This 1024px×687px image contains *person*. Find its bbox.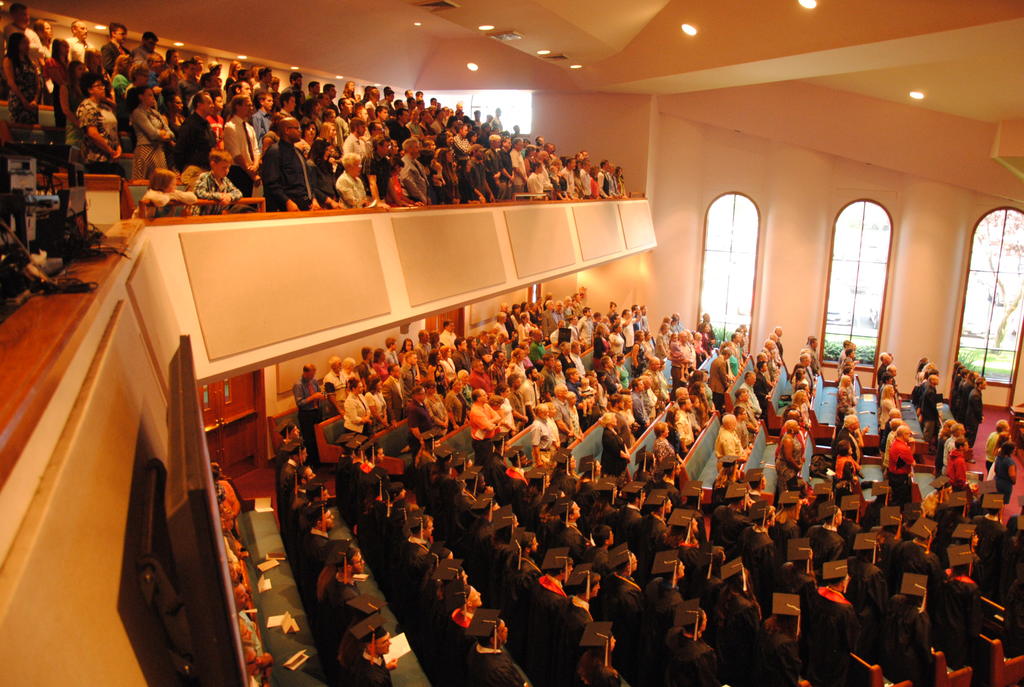
crop(628, 331, 651, 377).
